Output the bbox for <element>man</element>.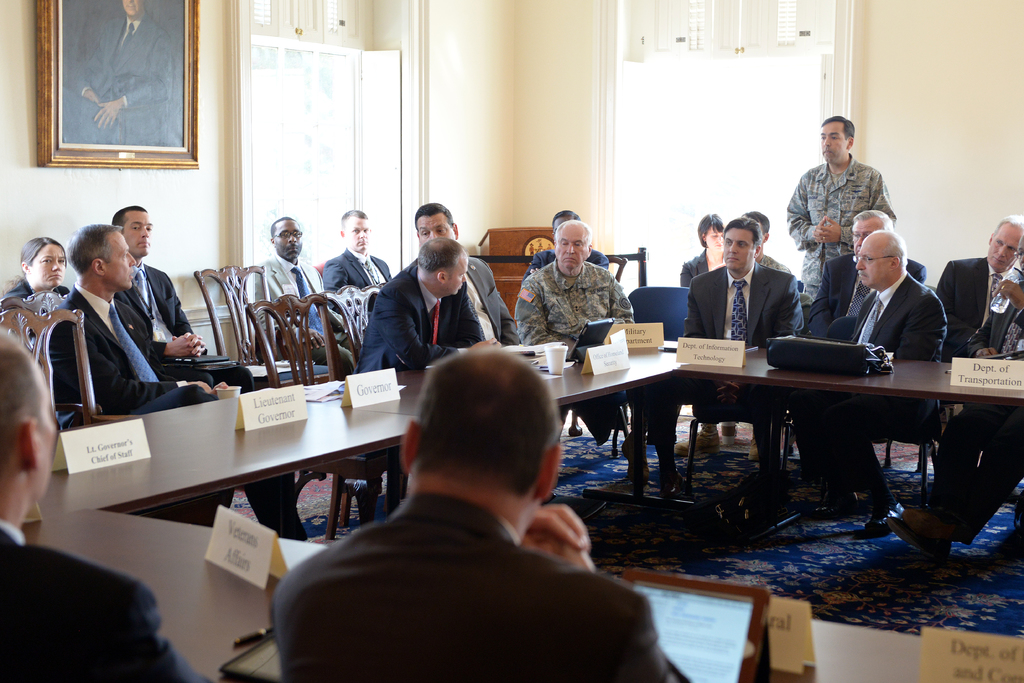
box=[320, 210, 388, 320].
